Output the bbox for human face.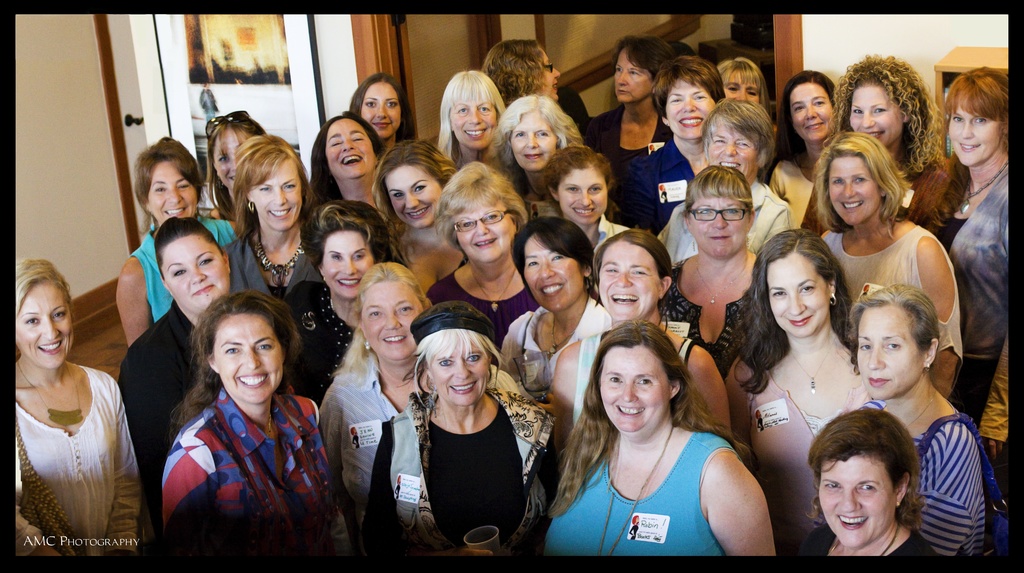
BBox(158, 234, 232, 309).
